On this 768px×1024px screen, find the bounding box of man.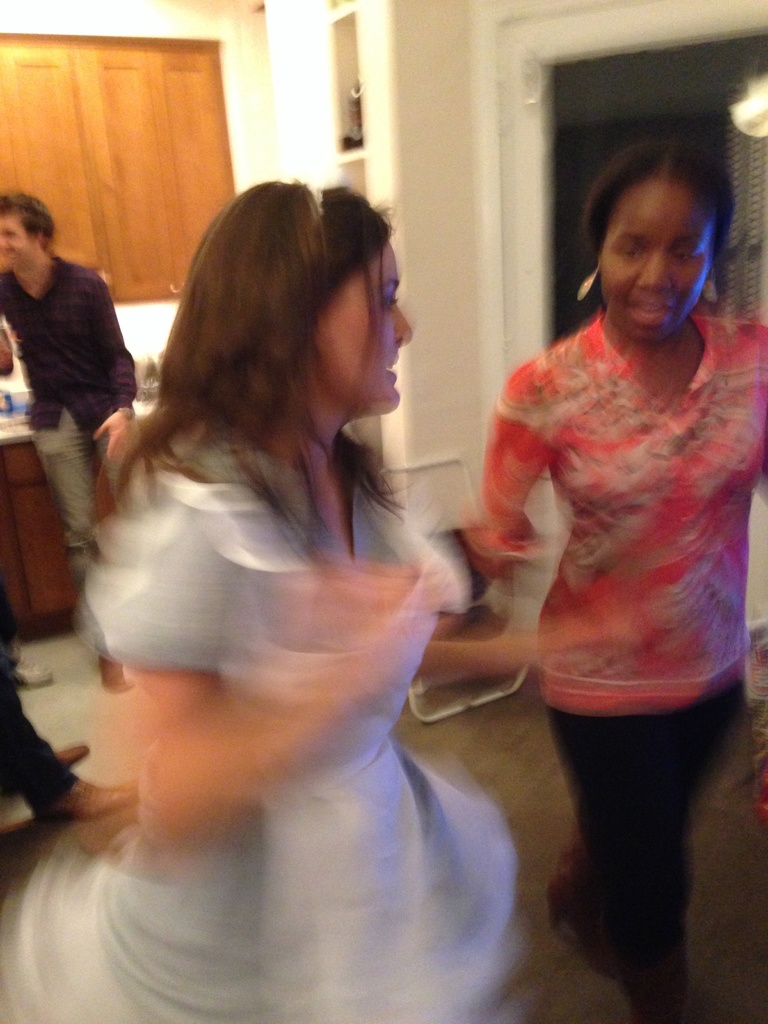
Bounding box: box=[0, 191, 150, 593].
